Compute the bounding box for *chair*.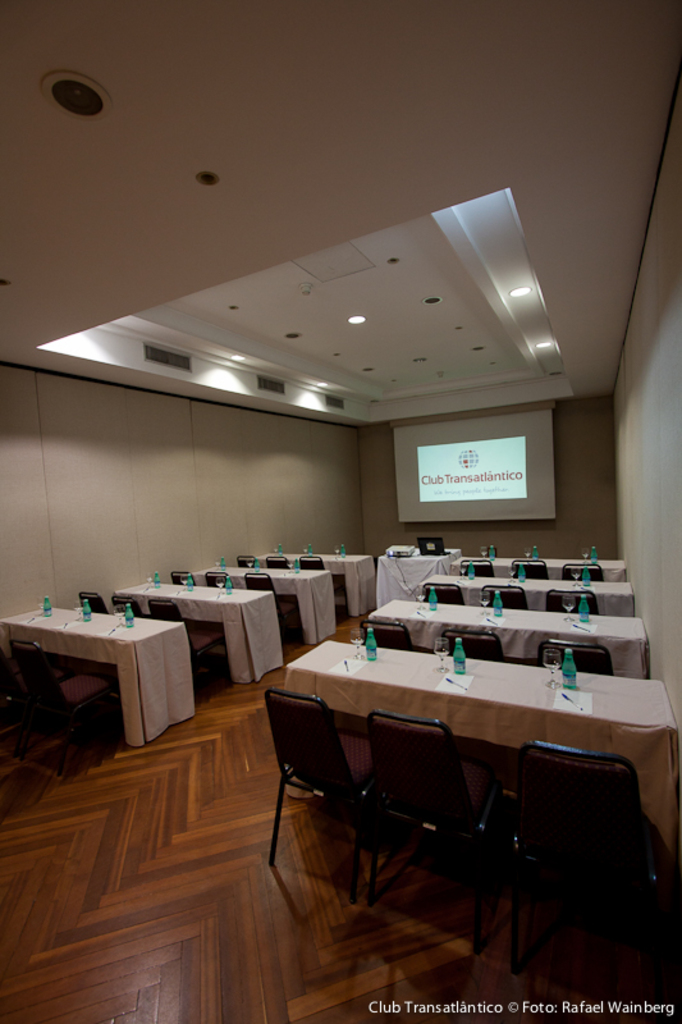
Rect(537, 643, 614, 673).
